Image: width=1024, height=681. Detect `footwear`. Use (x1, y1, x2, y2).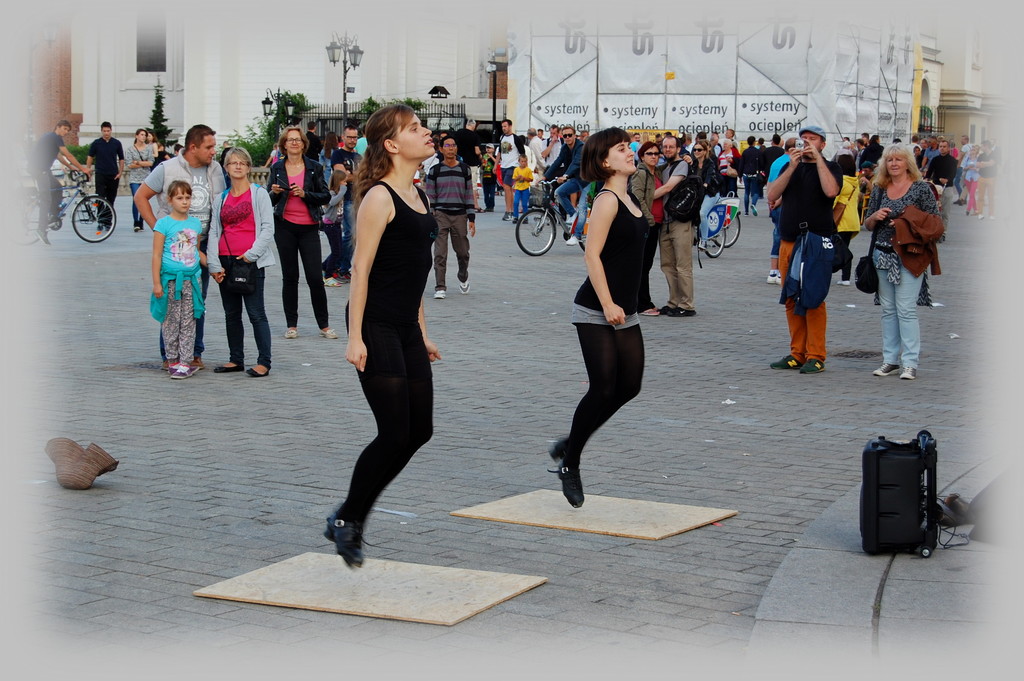
(796, 359, 827, 373).
